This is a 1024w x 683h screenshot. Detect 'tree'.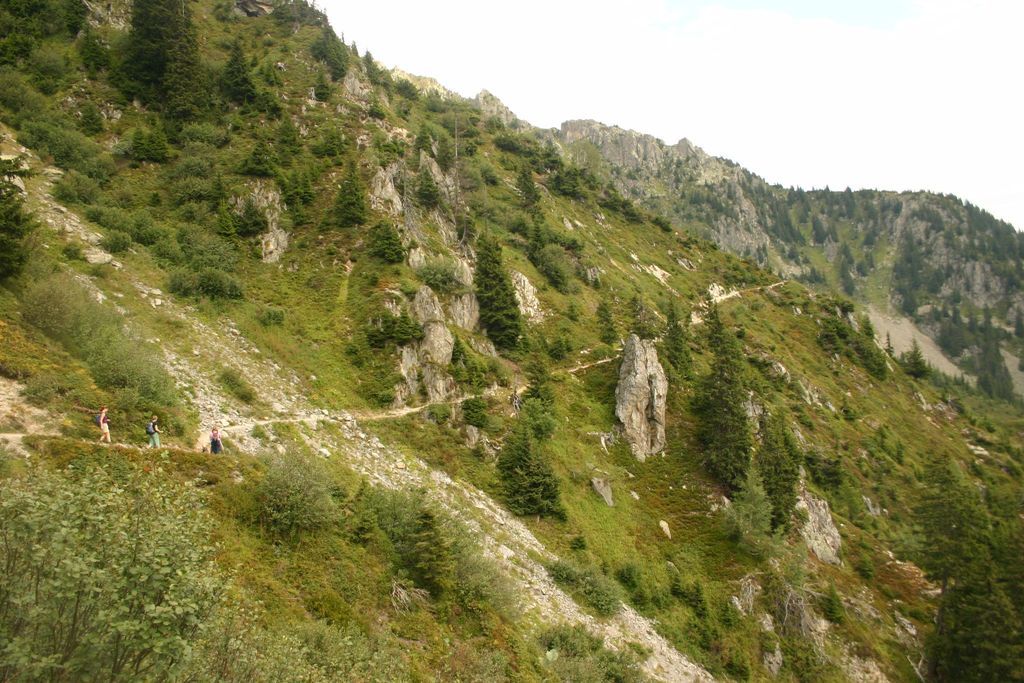
[left=292, top=195, right=305, bottom=227].
